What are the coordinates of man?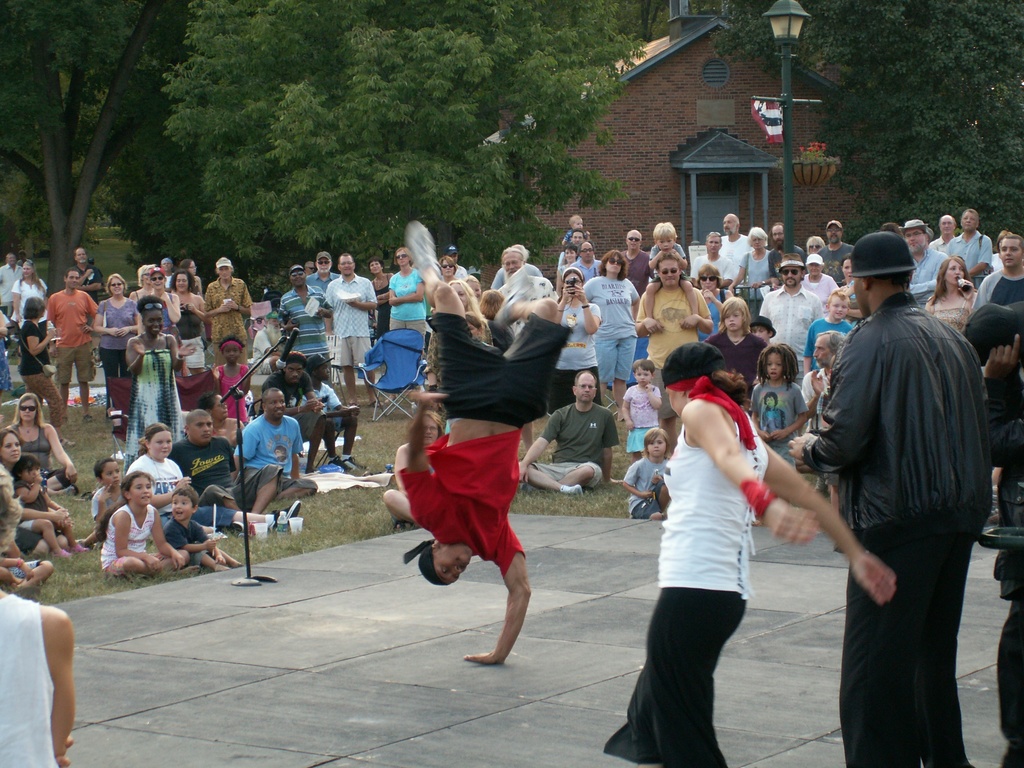
bbox=[573, 243, 599, 282].
